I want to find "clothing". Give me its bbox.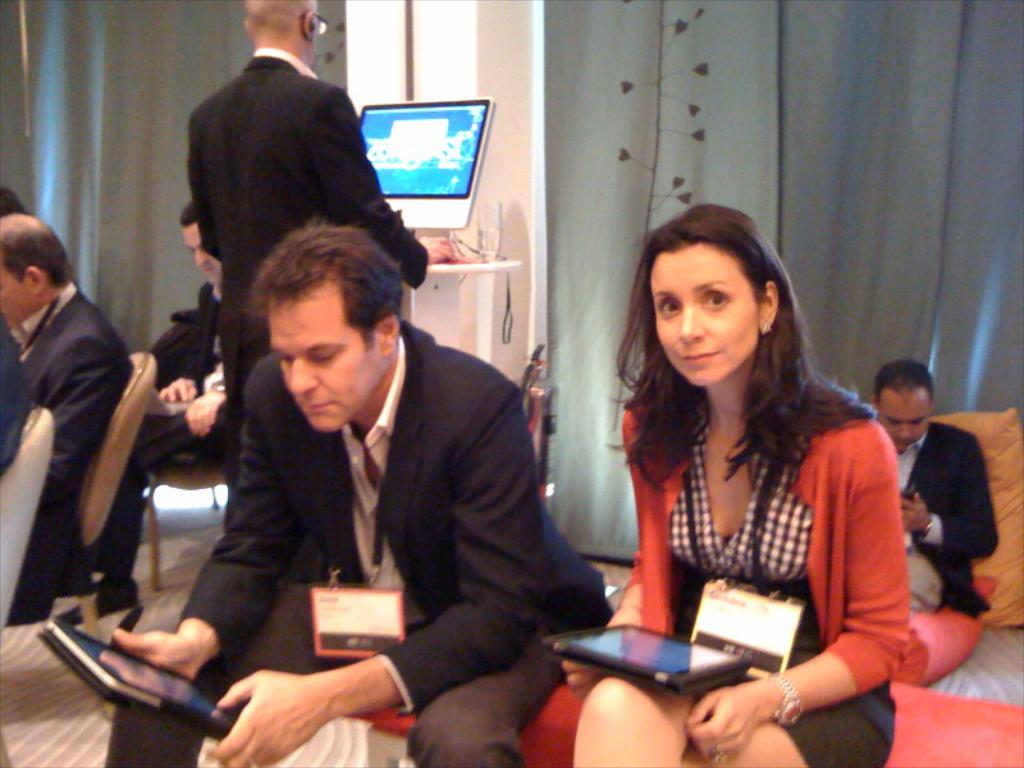
left=0, top=287, right=136, bottom=621.
